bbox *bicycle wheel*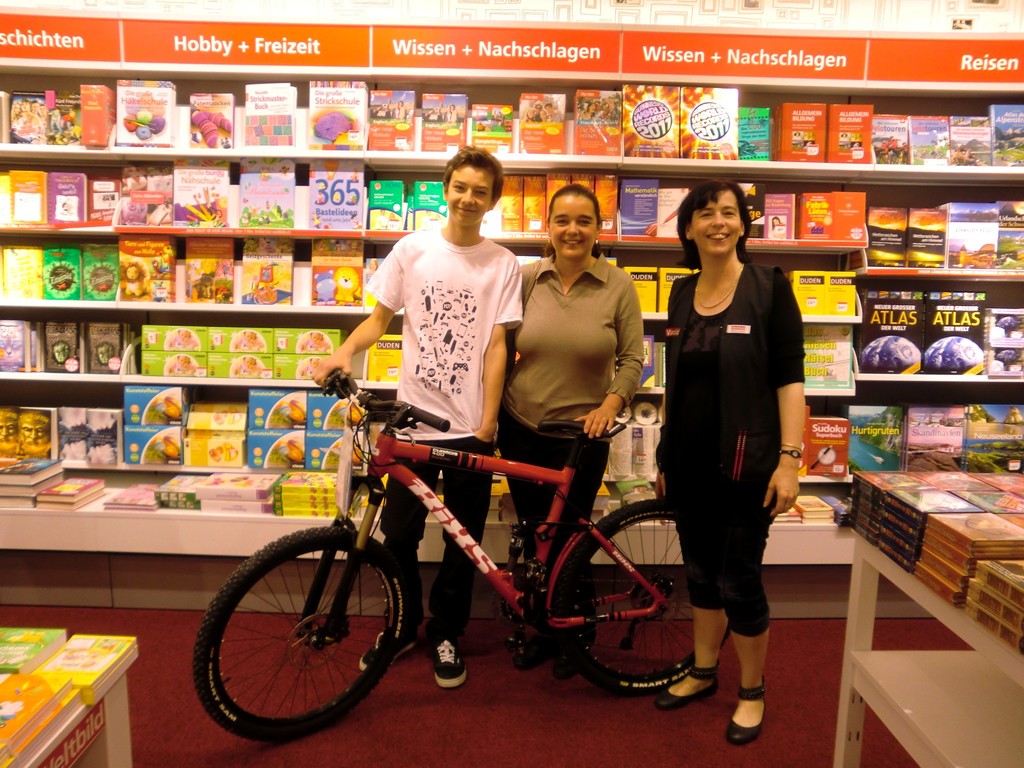
region(196, 521, 411, 750)
